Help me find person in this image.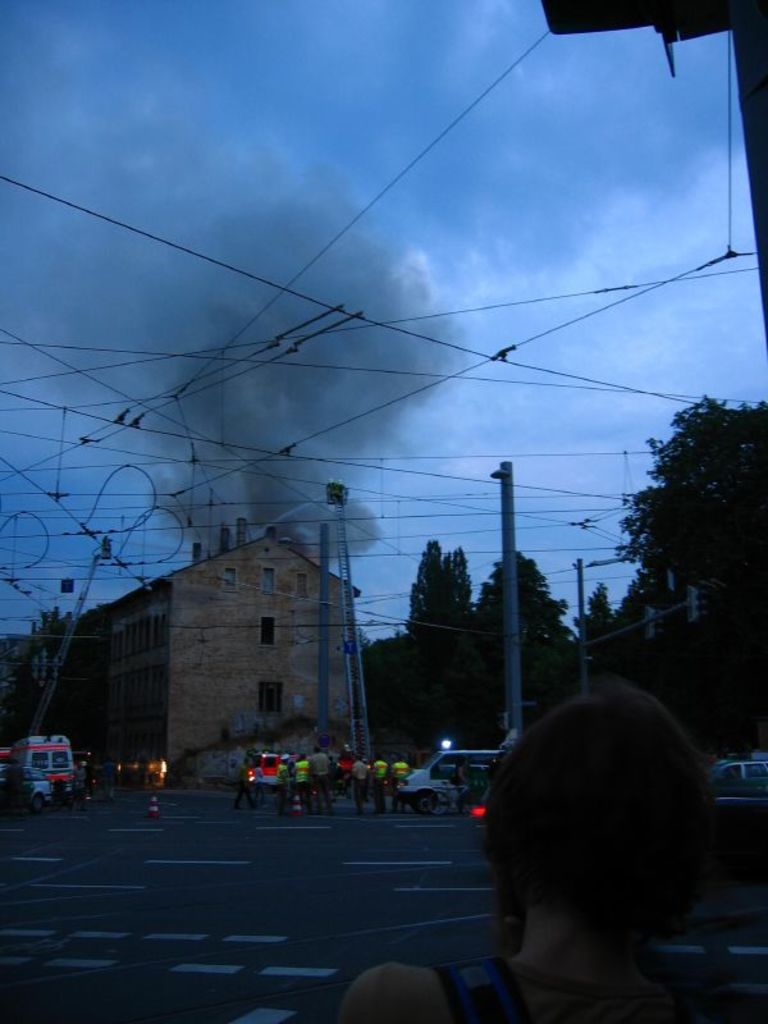
Found it: [293,750,311,809].
